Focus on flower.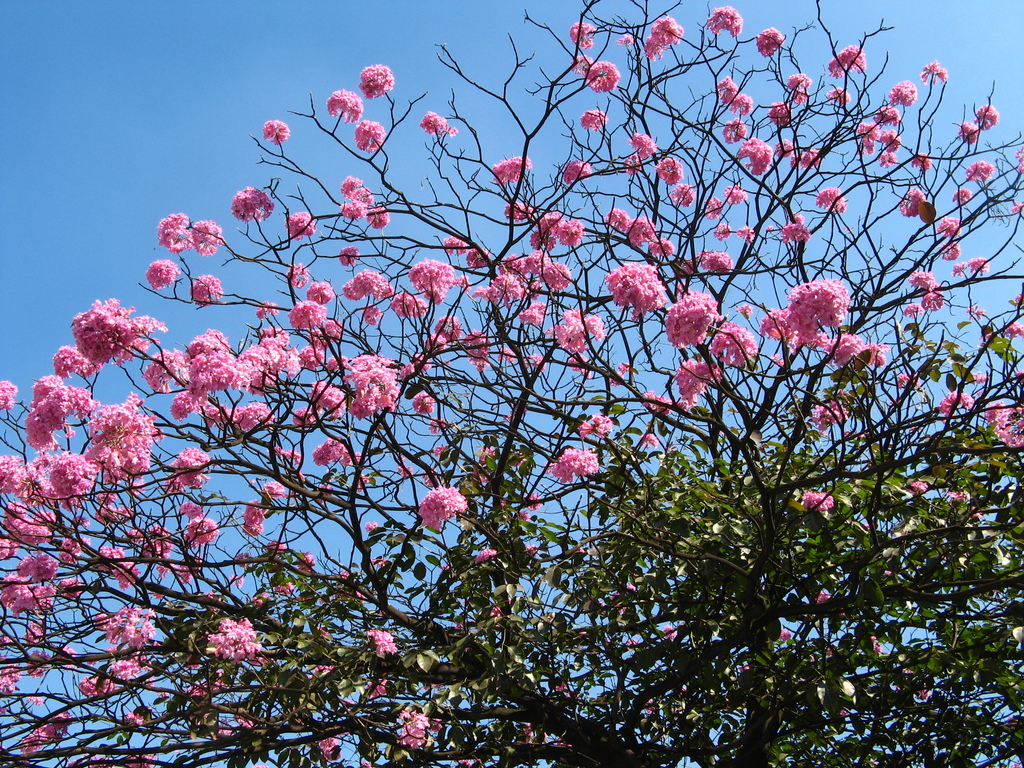
Focused at 1002/321/1023/336.
